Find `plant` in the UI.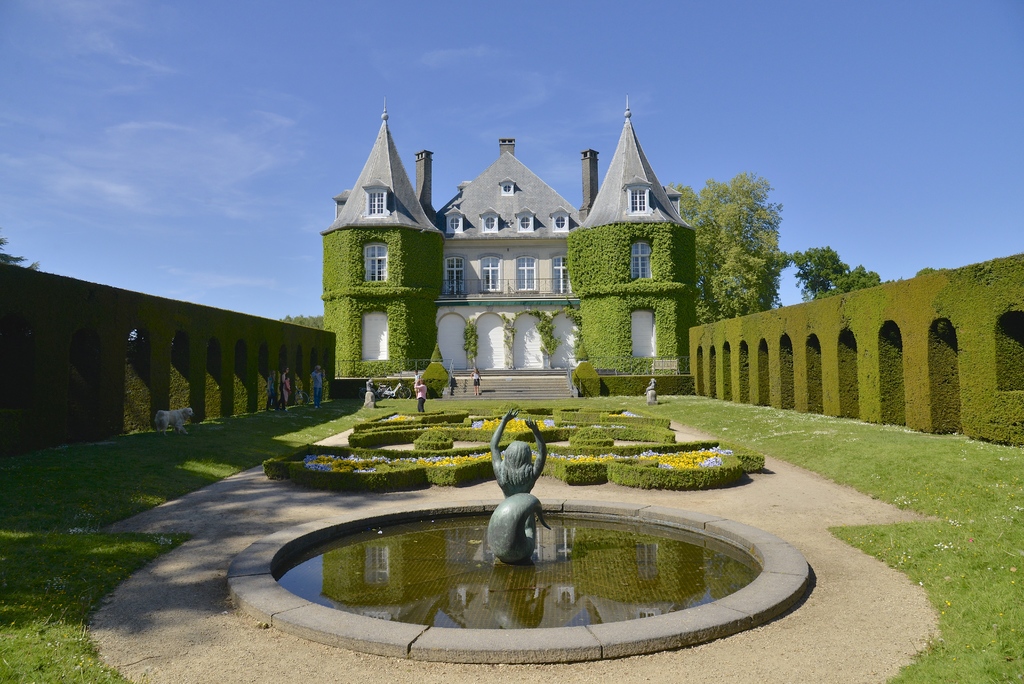
UI element at <region>445, 409, 572, 446</region>.
